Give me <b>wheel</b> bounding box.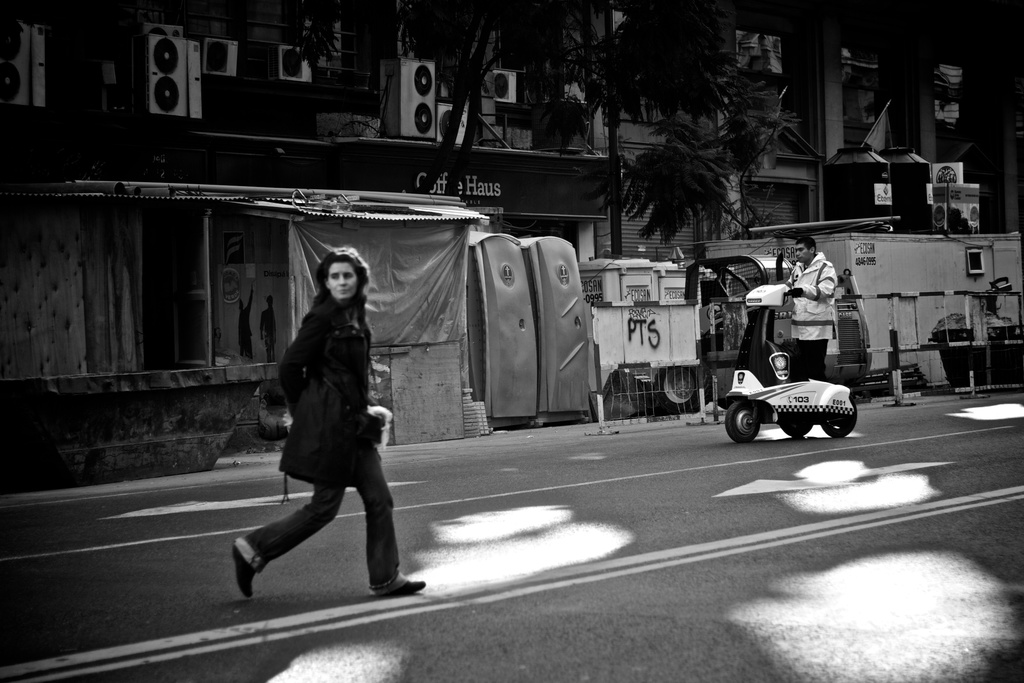
820,399,856,436.
